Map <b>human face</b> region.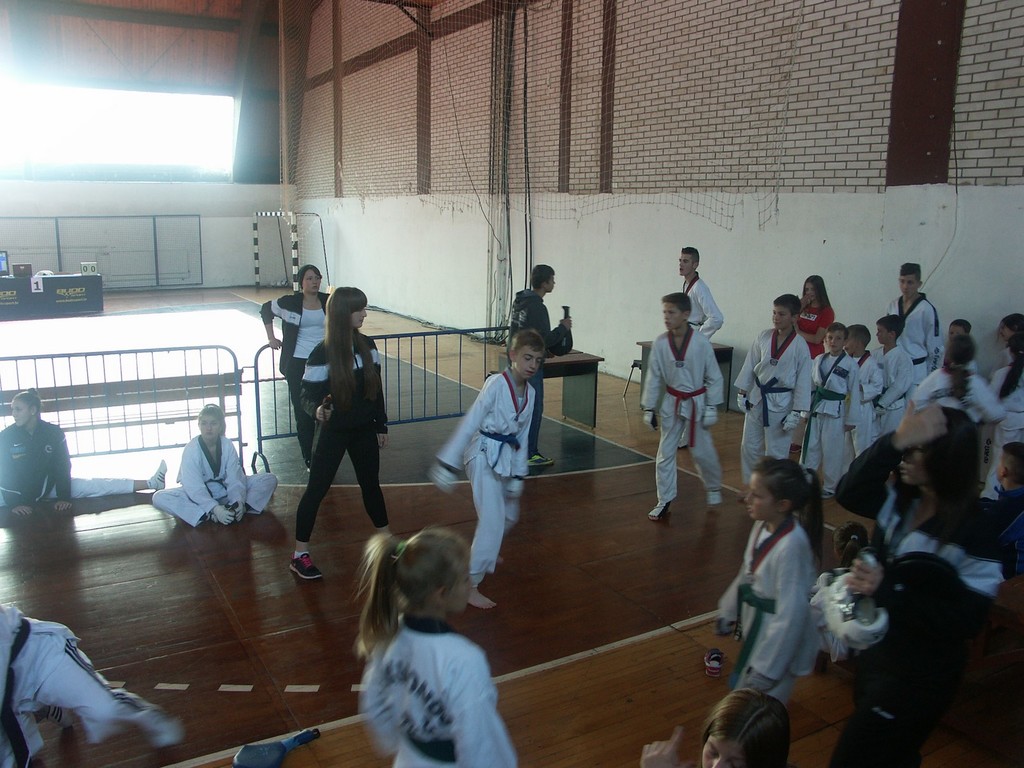
Mapped to <region>945, 323, 963, 341</region>.
